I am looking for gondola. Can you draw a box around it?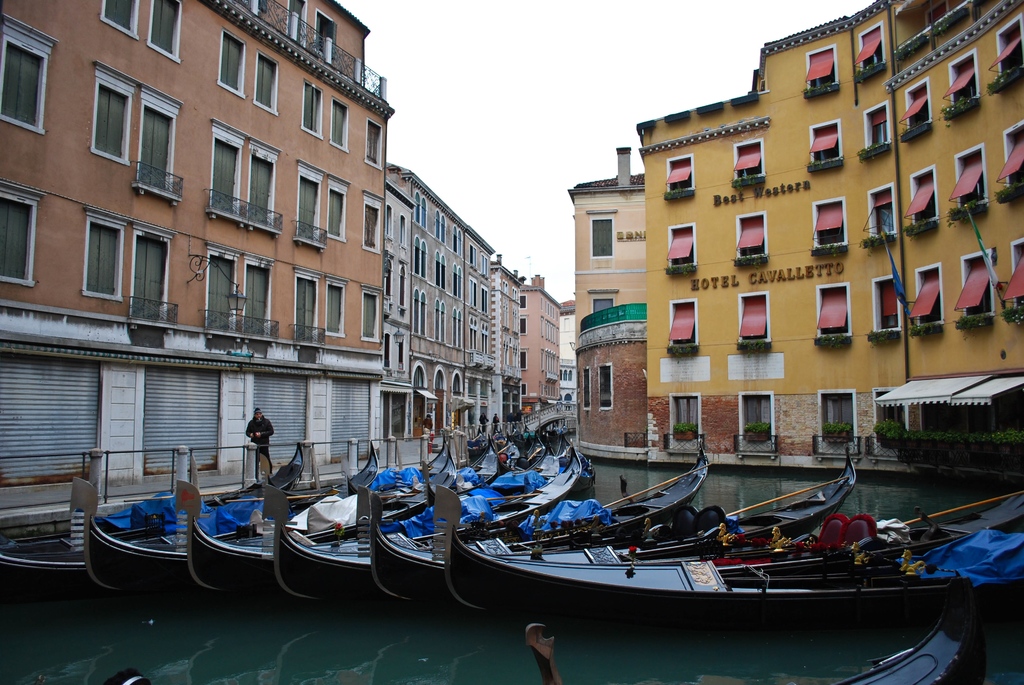
Sure, the bounding box is [424, 479, 1023, 647].
